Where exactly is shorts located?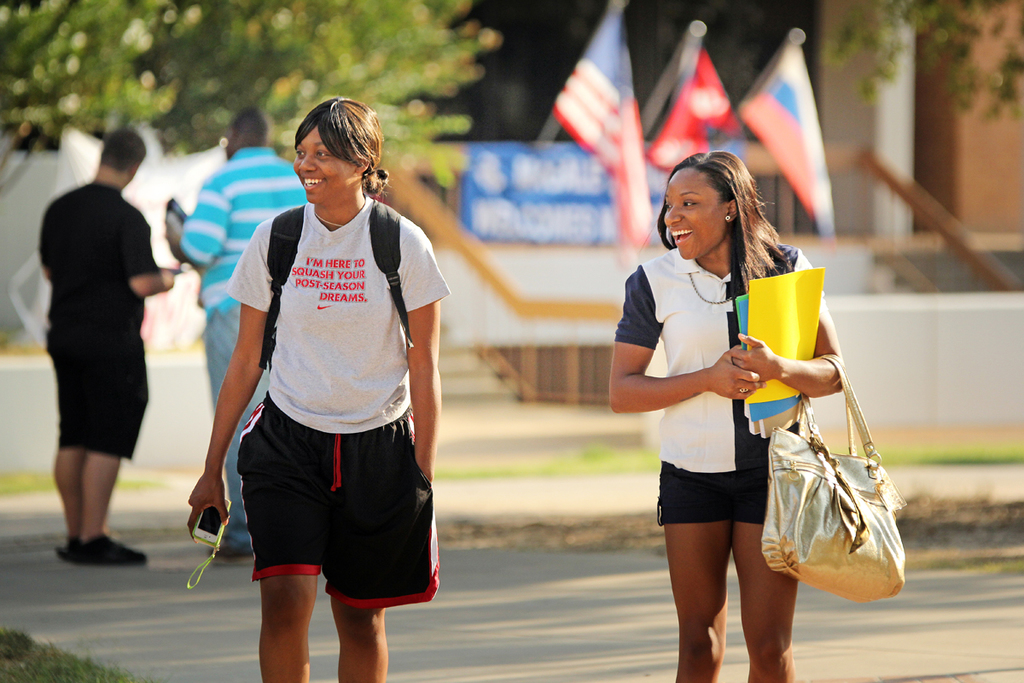
Its bounding box is box=[47, 341, 149, 463].
